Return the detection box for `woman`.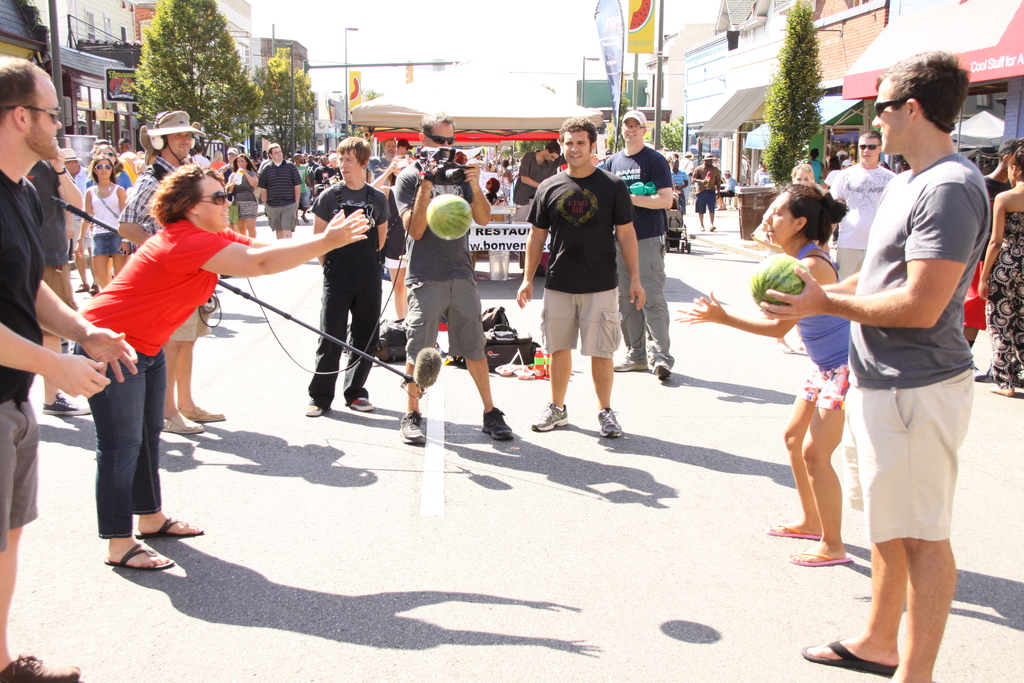
(x1=74, y1=162, x2=140, y2=289).
